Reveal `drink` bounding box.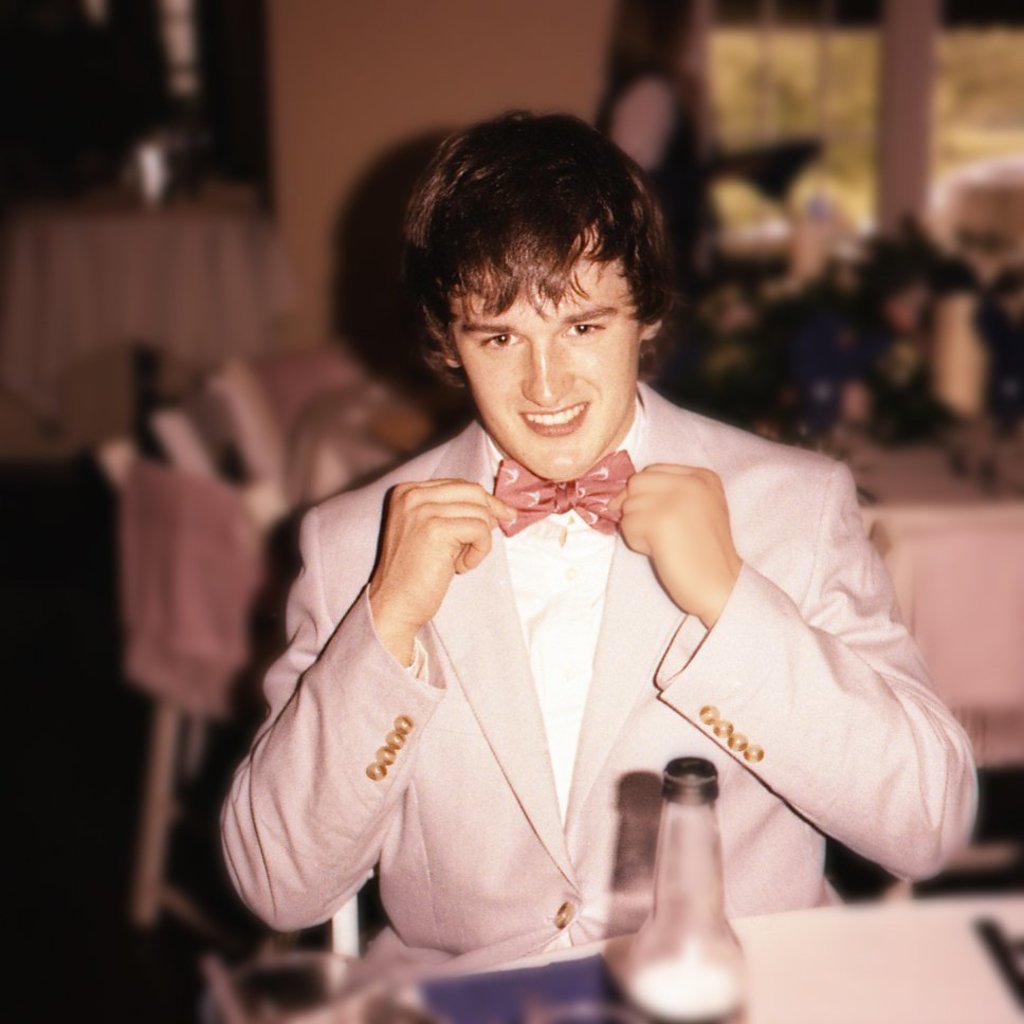
Revealed: (left=609, top=732, right=765, bottom=1005).
